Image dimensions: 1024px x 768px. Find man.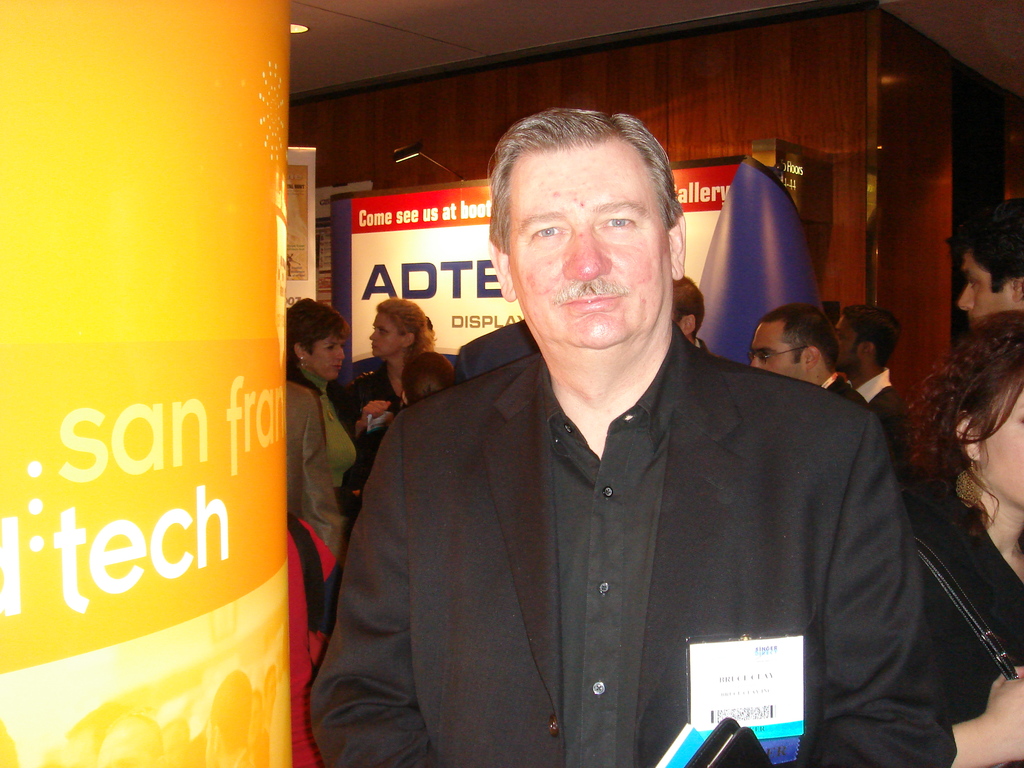
bbox=[959, 196, 1023, 336].
